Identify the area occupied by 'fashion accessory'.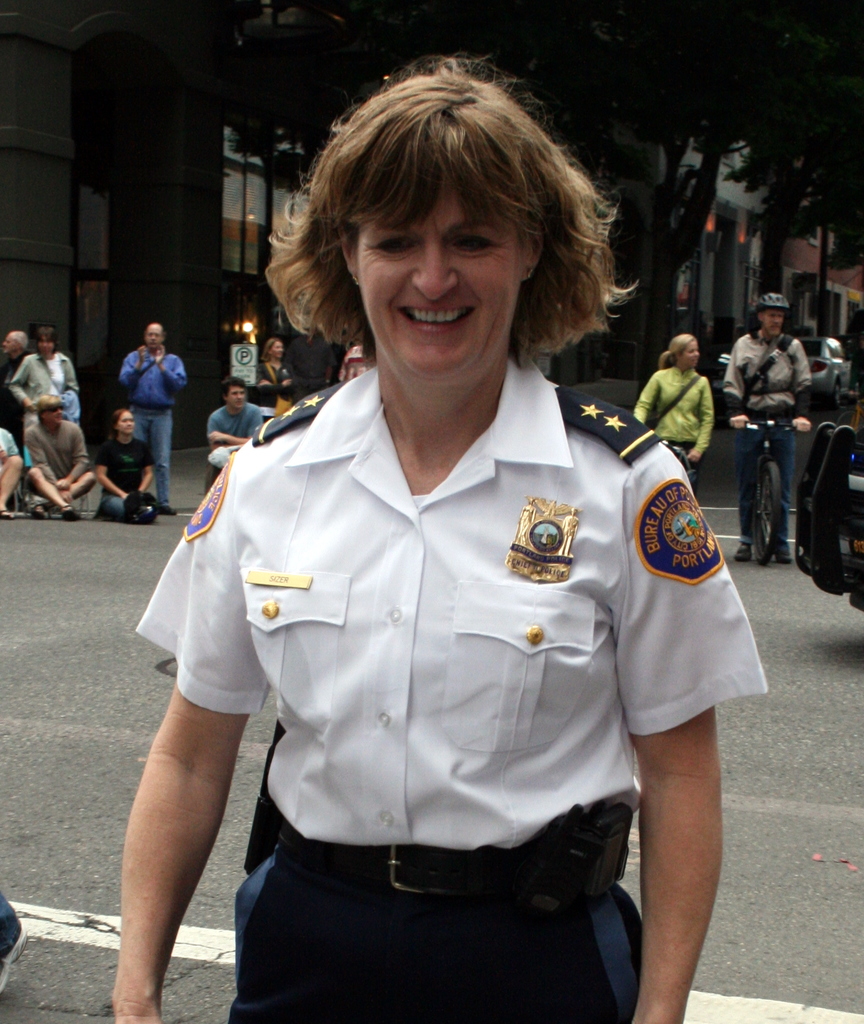
Area: [645,378,701,430].
